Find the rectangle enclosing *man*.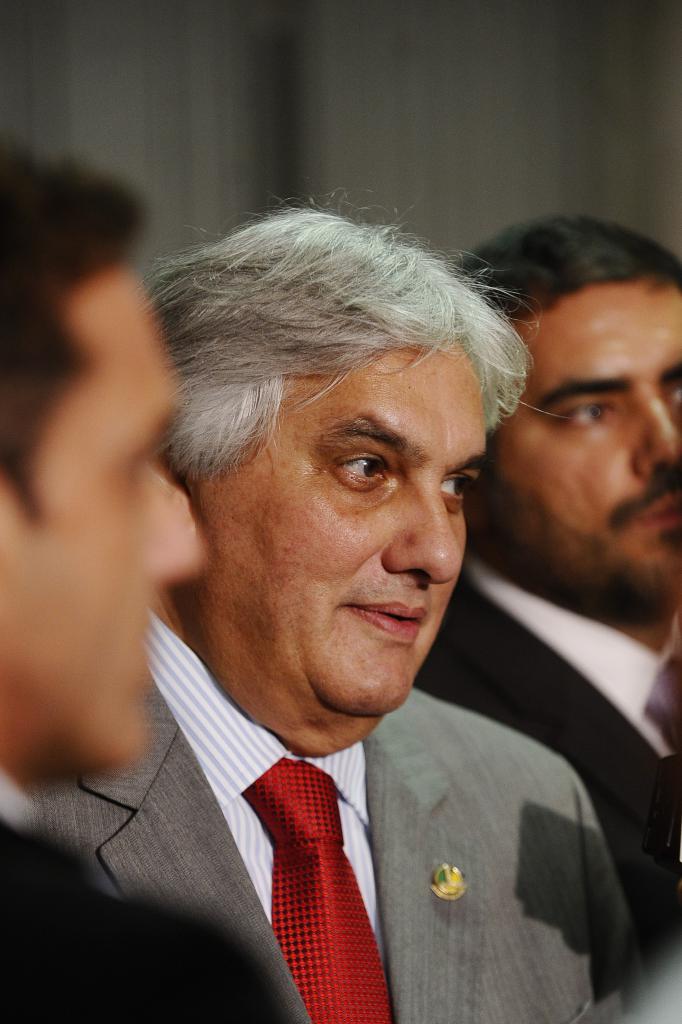
(left=416, top=216, right=681, bottom=1022).
